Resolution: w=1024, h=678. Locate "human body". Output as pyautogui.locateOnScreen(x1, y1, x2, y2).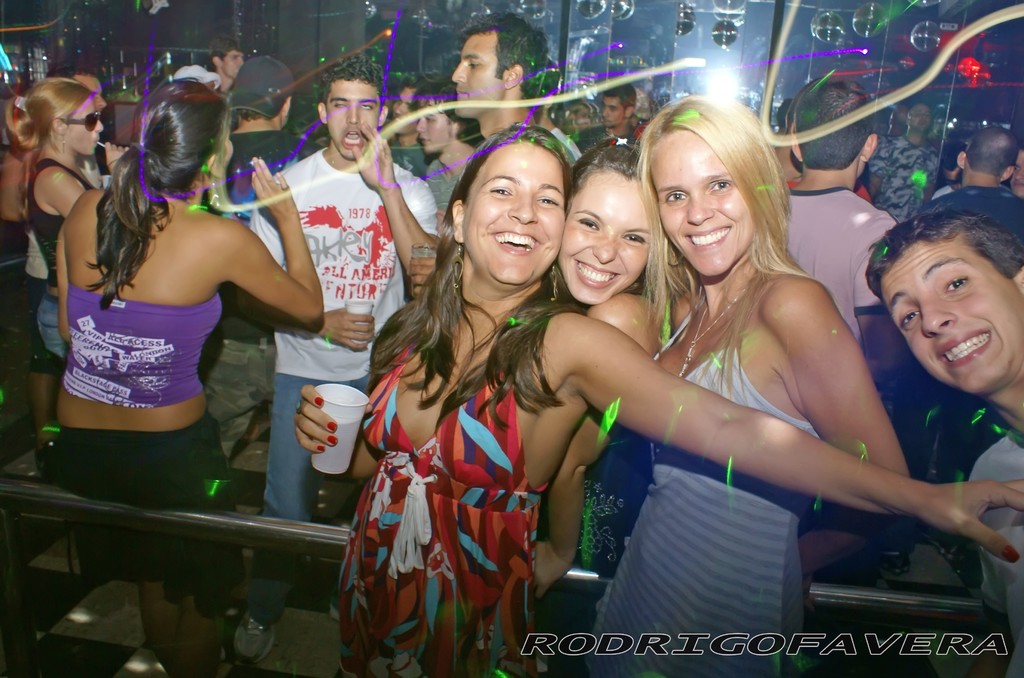
pyautogui.locateOnScreen(195, 34, 250, 113).
